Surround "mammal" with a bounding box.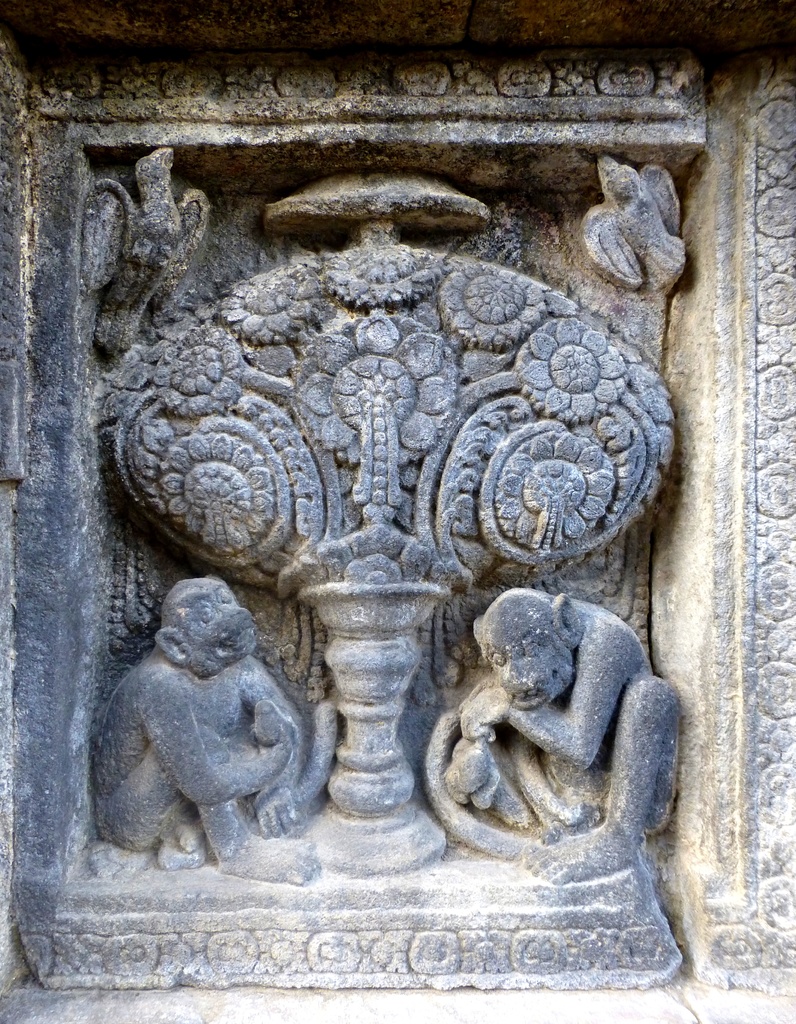
detection(420, 576, 683, 882).
